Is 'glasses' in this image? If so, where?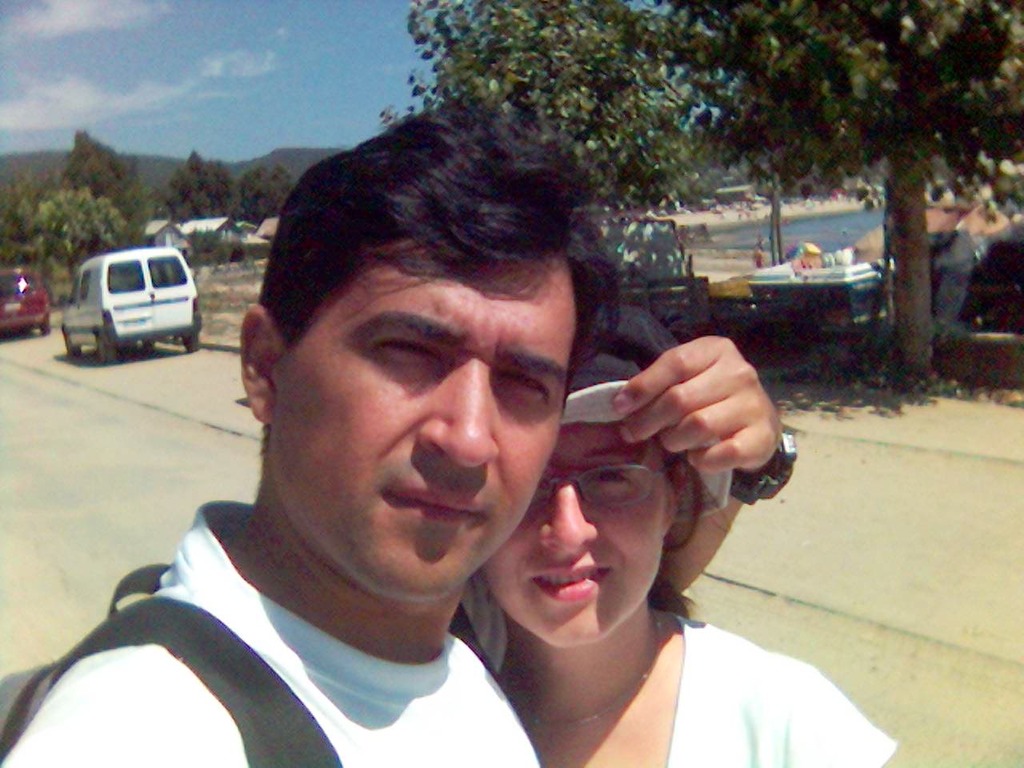
Yes, at detection(526, 461, 669, 509).
